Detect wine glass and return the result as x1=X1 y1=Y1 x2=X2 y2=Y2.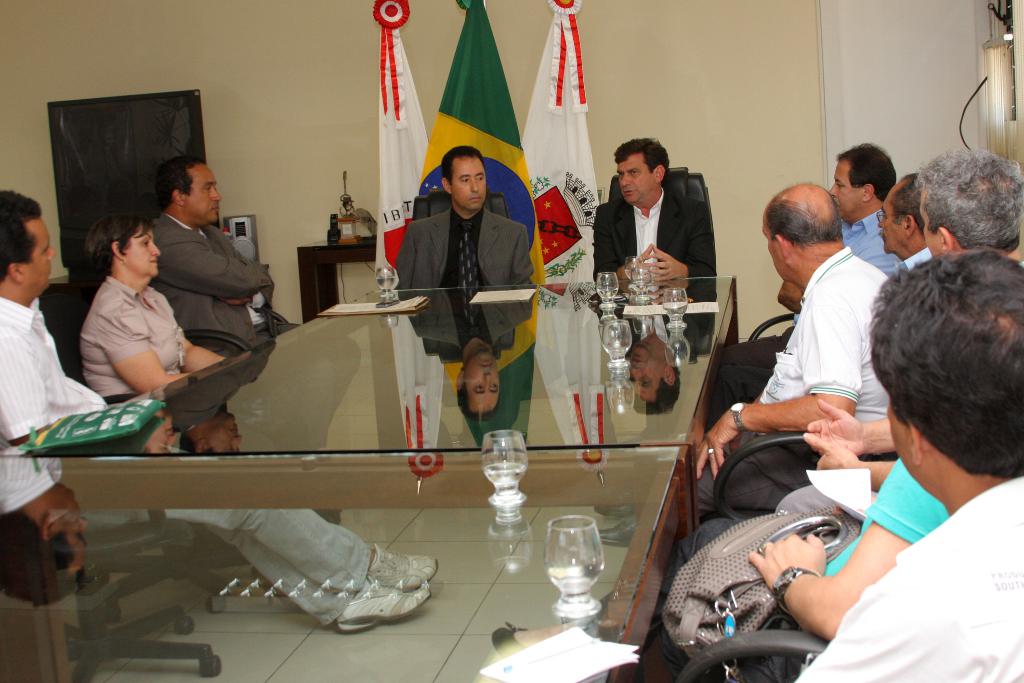
x1=377 y1=261 x2=394 y2=311.
